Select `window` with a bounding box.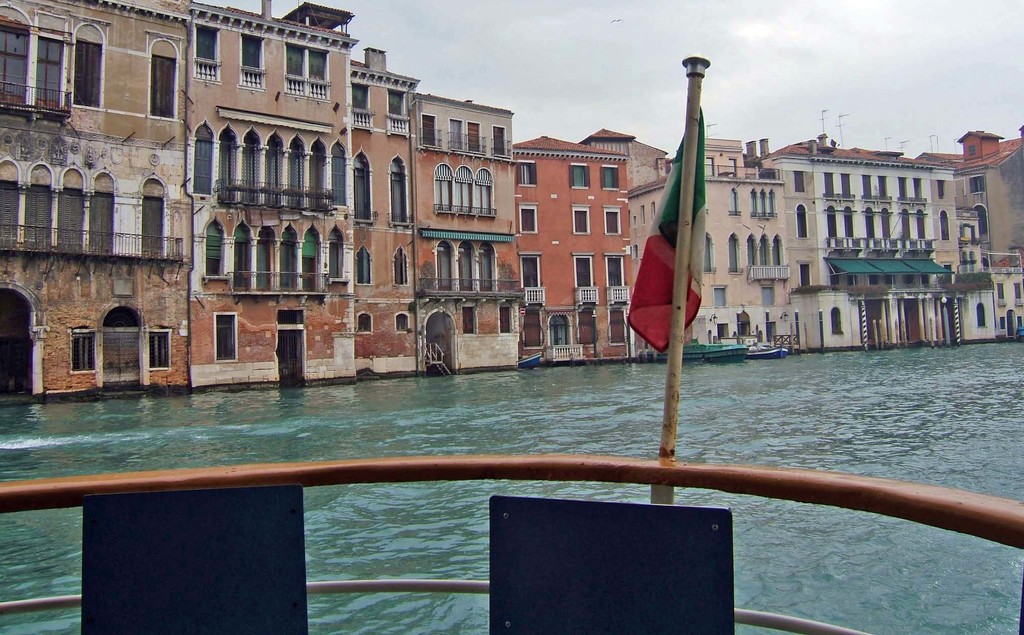
pyautogui.locateOnScreen(388, 90, 404, 131).
